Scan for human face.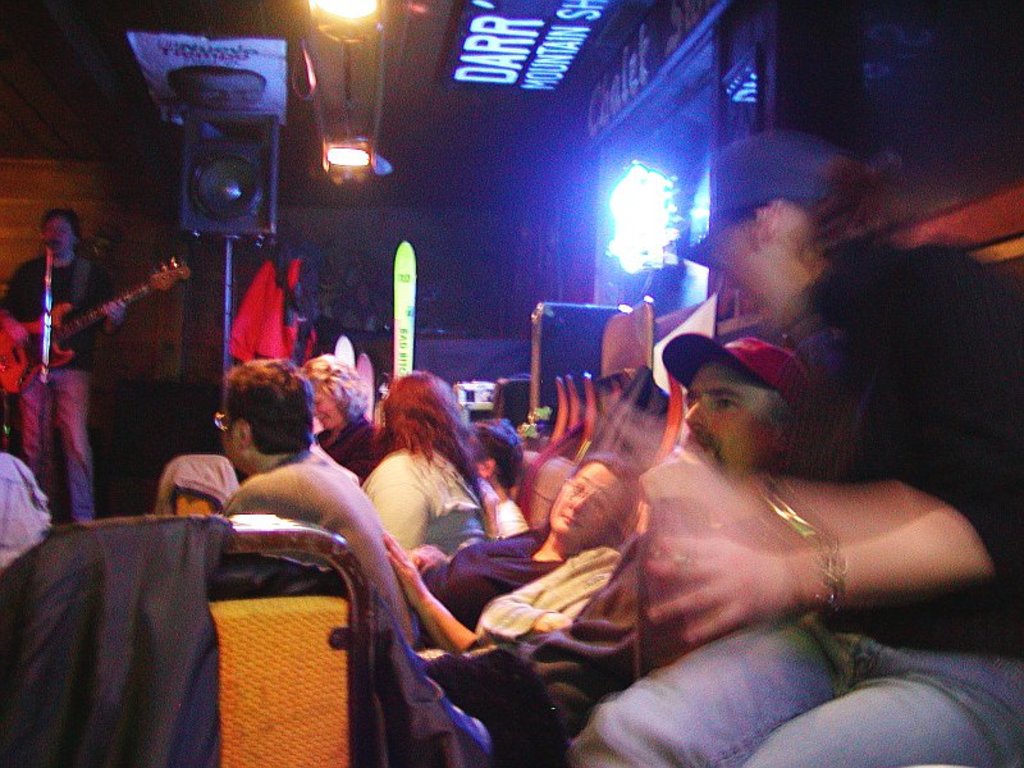
Scan result: box=[709, 214, 781, 320].
